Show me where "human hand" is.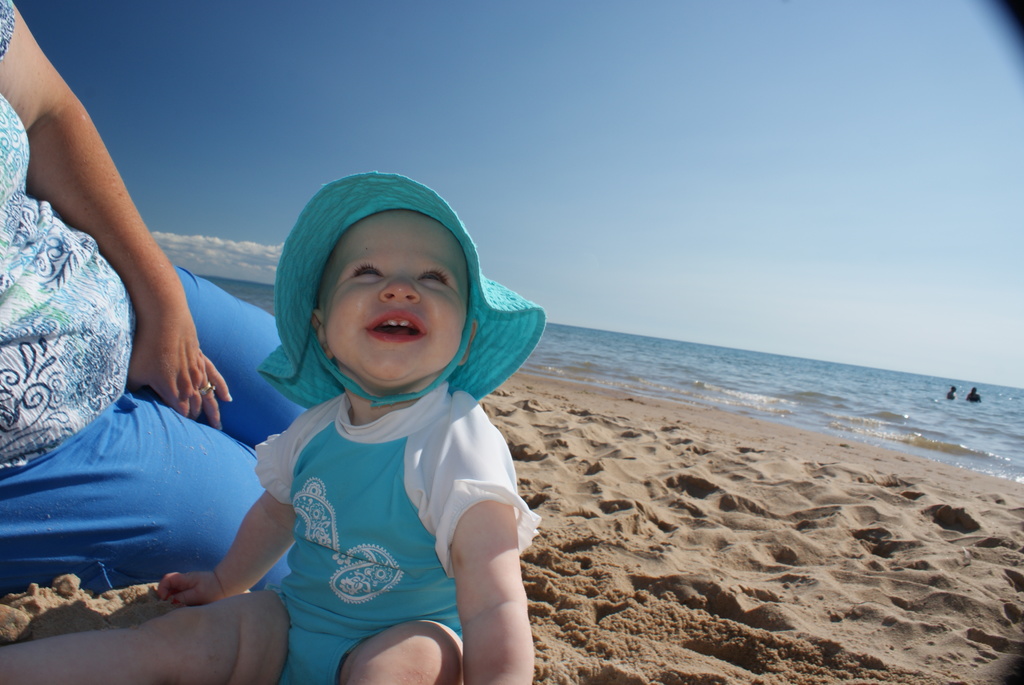
"human hand" is at [154,569,225,610].
